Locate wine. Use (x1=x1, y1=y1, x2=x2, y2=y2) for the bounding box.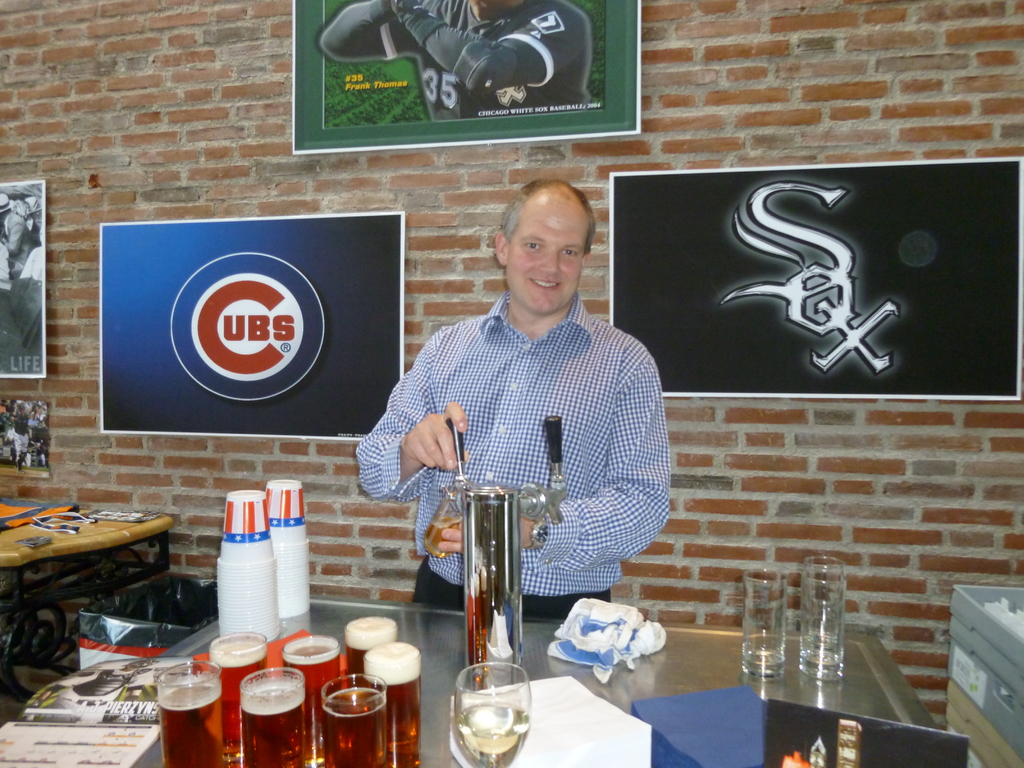
(x1=351, y1=680, x2=419, y2=767).
